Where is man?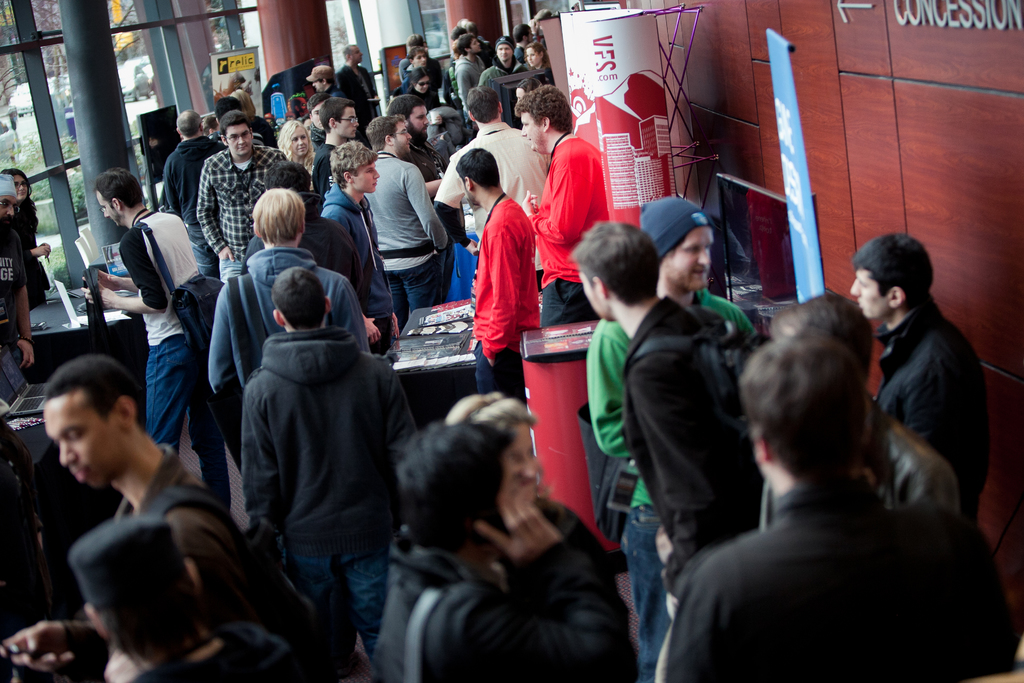
BBox(655, 334, 1016, 682).
